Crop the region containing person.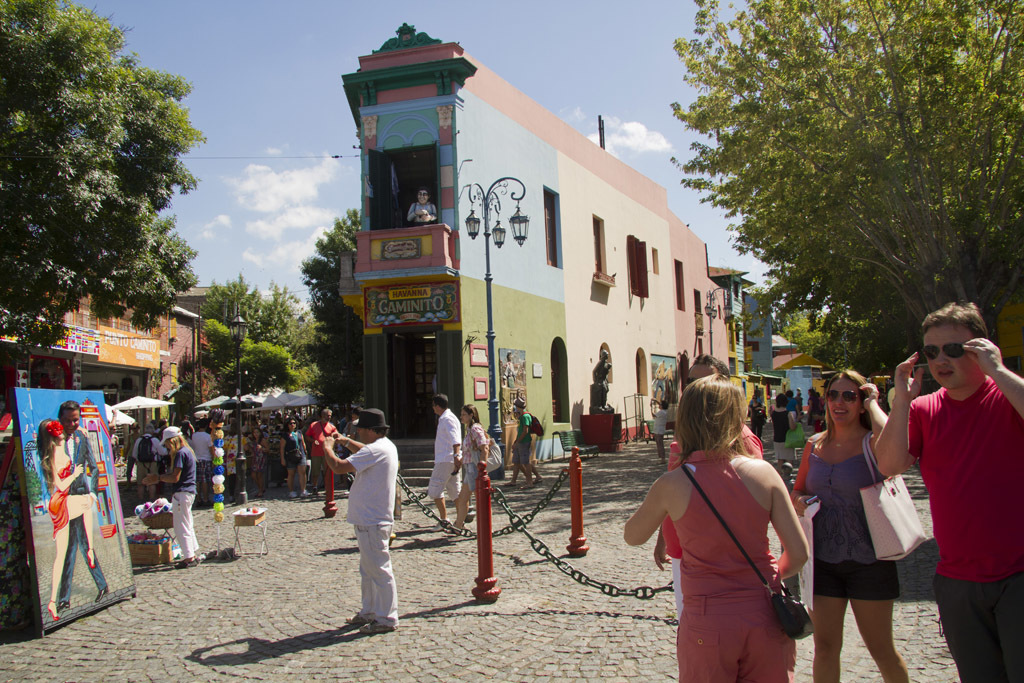
Crop region: (left=781, top=369, right=922, bottom=682).
